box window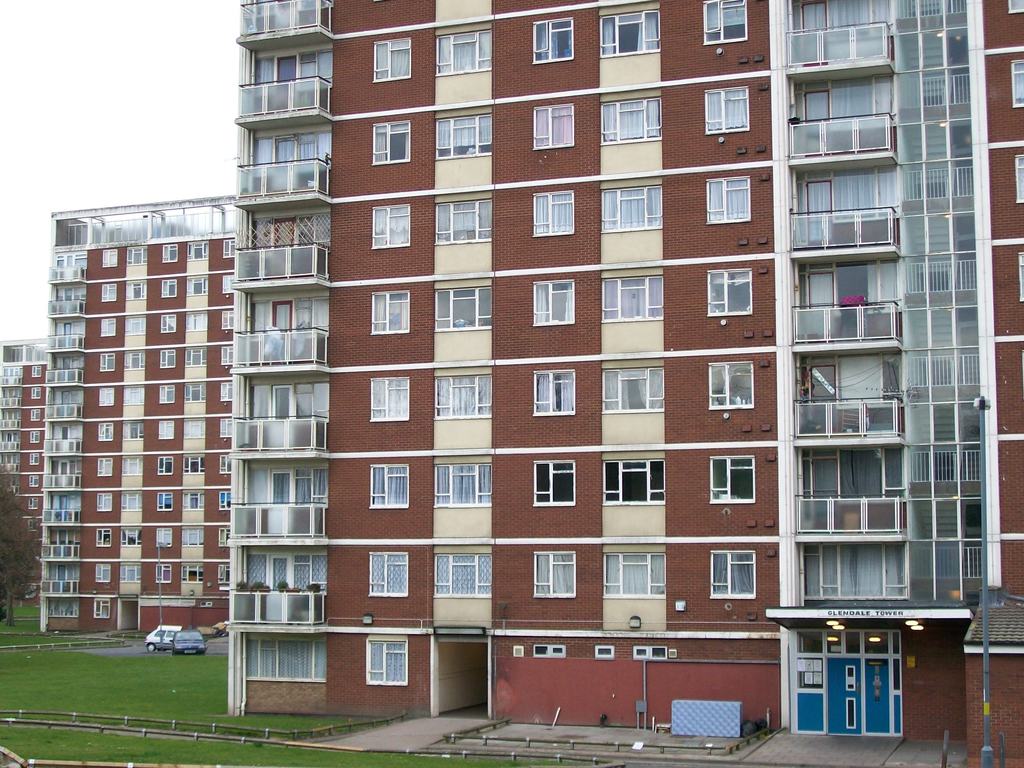
{"left": 596, "top": 186, "right": 664, "bottom": 232}
